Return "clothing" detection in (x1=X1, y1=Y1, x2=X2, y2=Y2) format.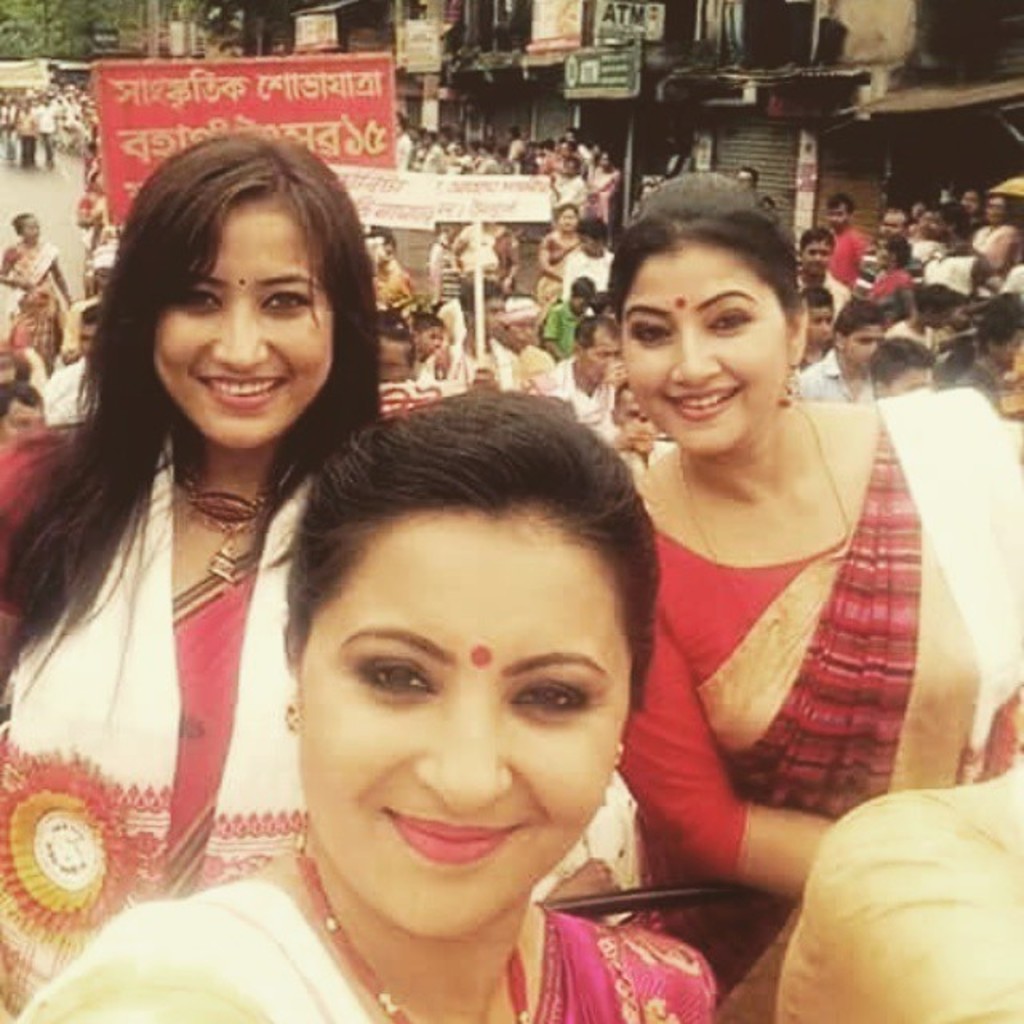
(x1=922, y1=240, x2=984, y2=309).
